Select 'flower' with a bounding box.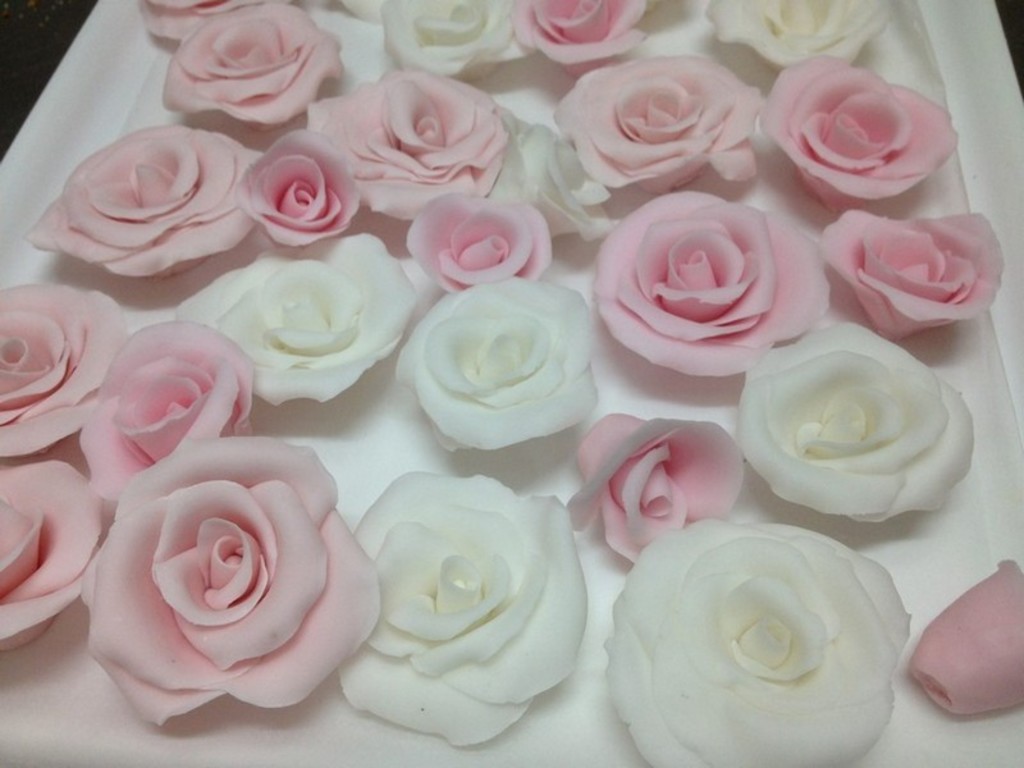
(x1=909, y1=558, x2=1023, y2=717).
